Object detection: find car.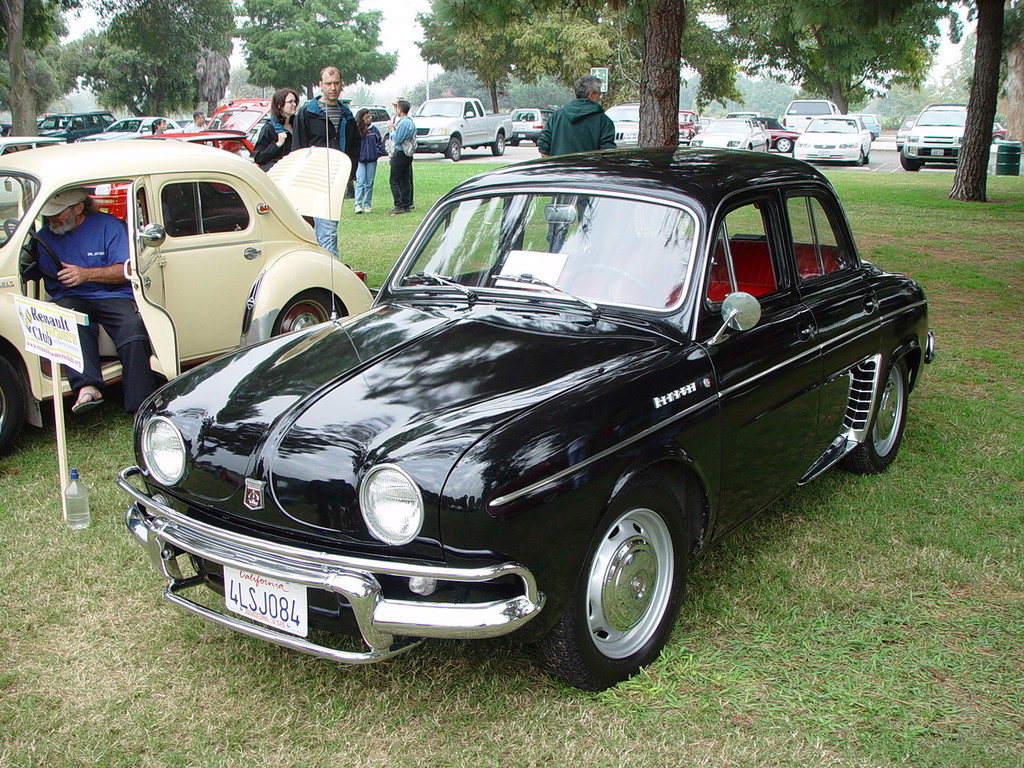
507, 110, 544, 146.
